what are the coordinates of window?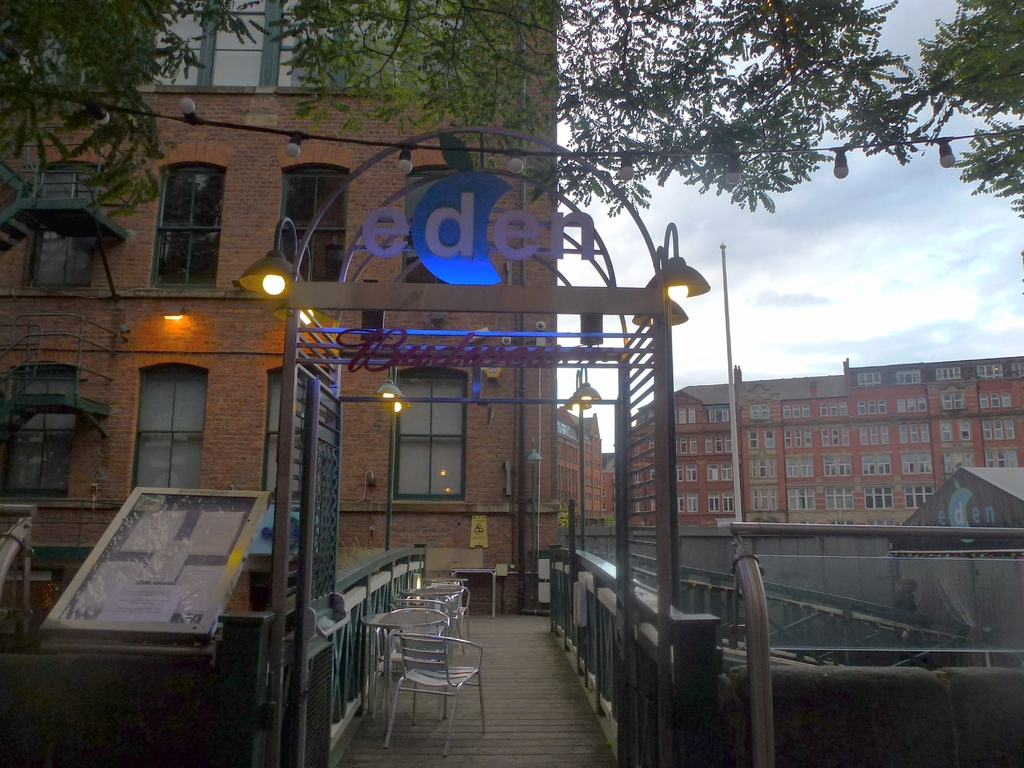
x1=836 y1=456 x2=849 y2=479.
